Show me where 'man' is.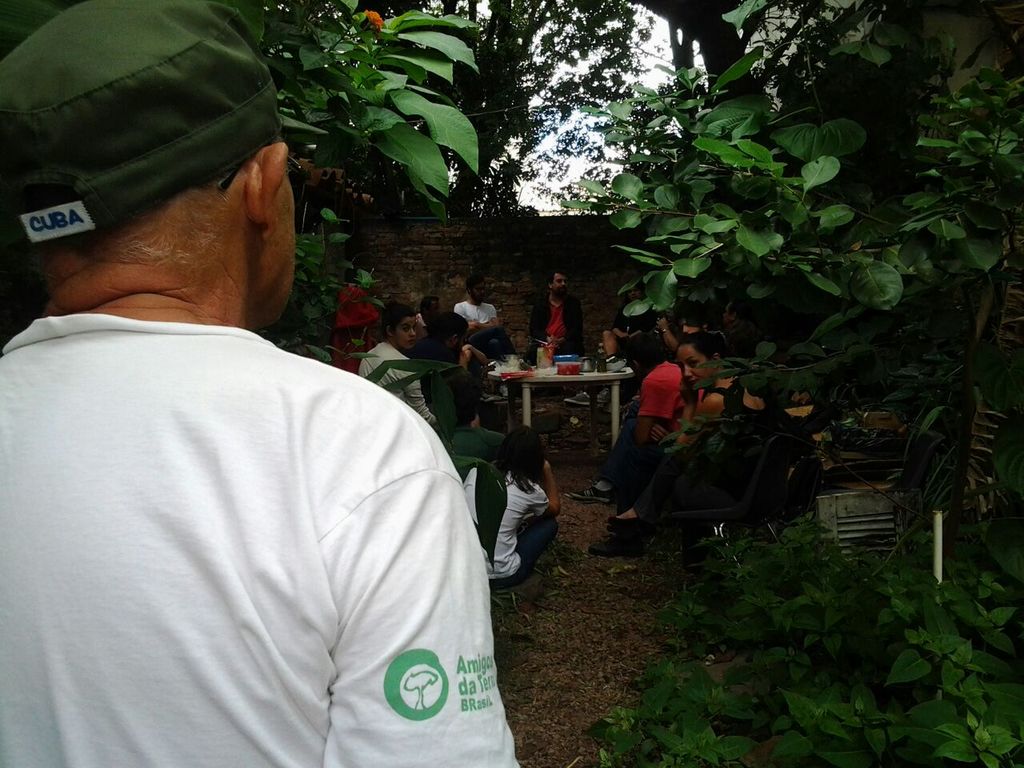
'man' is at 415:295:440:343.
